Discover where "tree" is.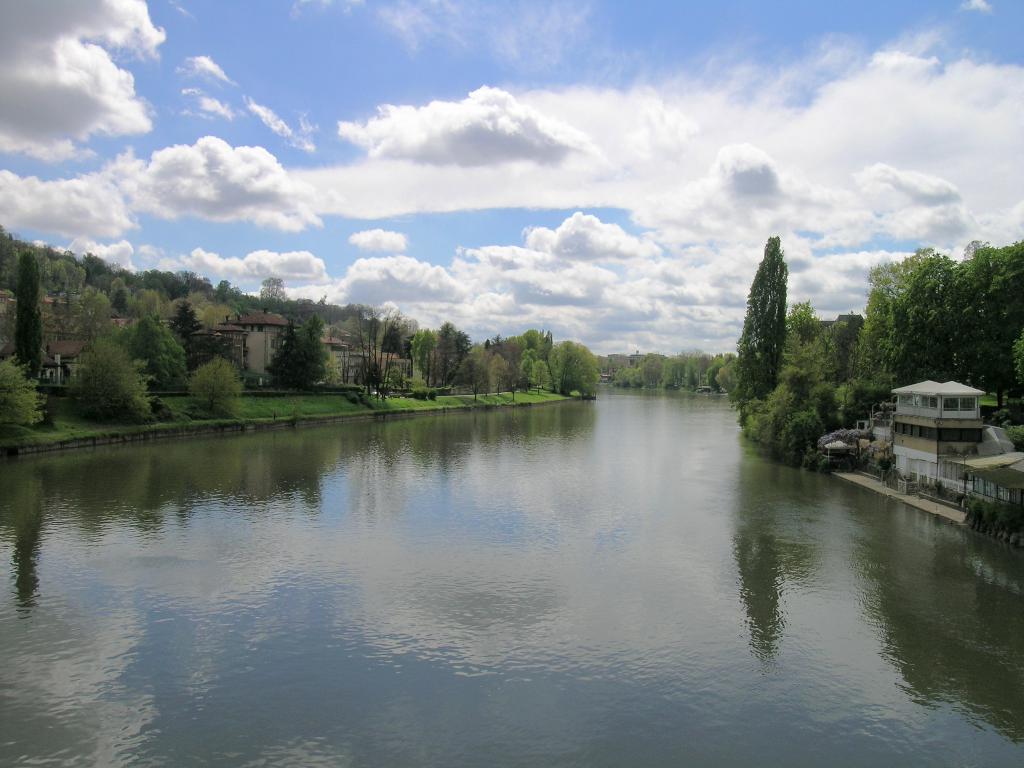
Discovered at select_region(728, 230, 792, 404).
